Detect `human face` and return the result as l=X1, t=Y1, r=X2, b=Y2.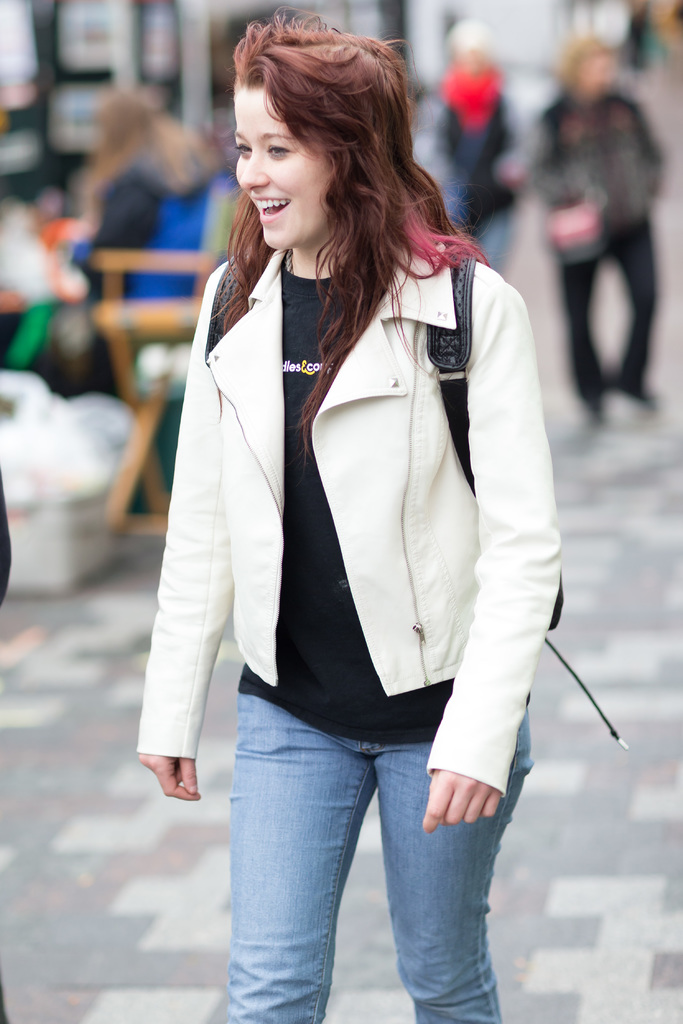
l=234, t=86, r=339, b=242.
